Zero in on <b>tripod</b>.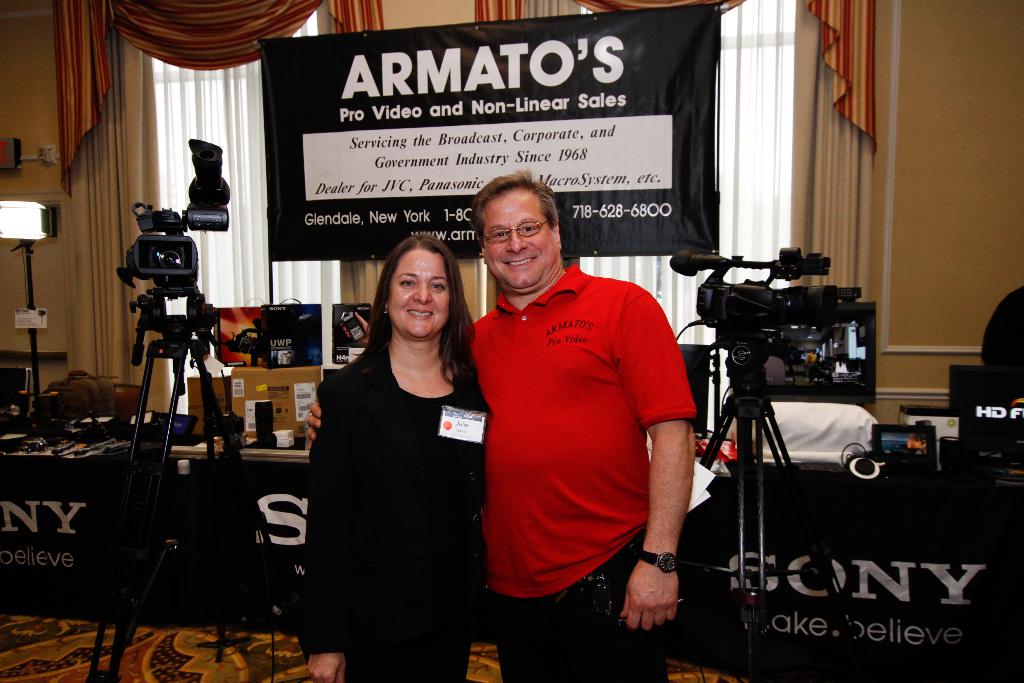
Zeroed in: 680 332 881 682.
